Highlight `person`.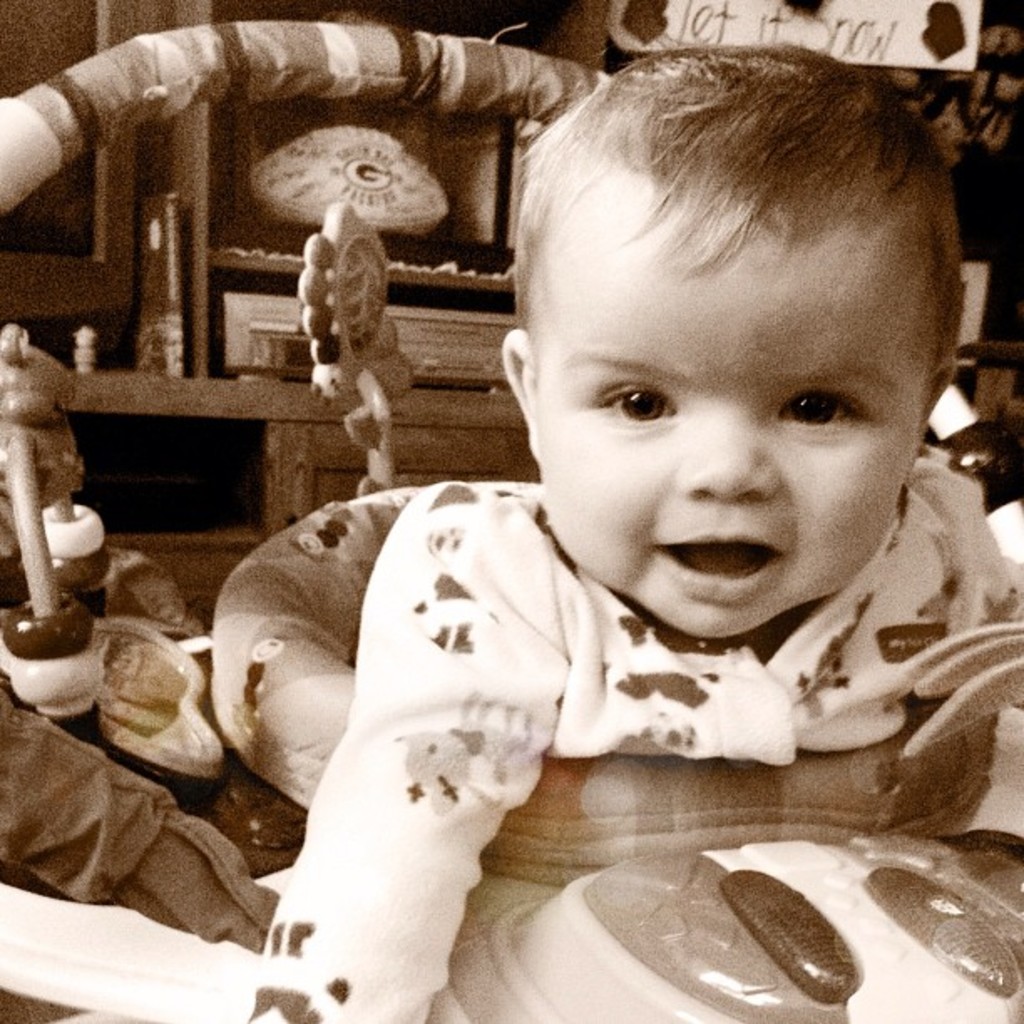
Highlighted region: [192,72,1001,987].
